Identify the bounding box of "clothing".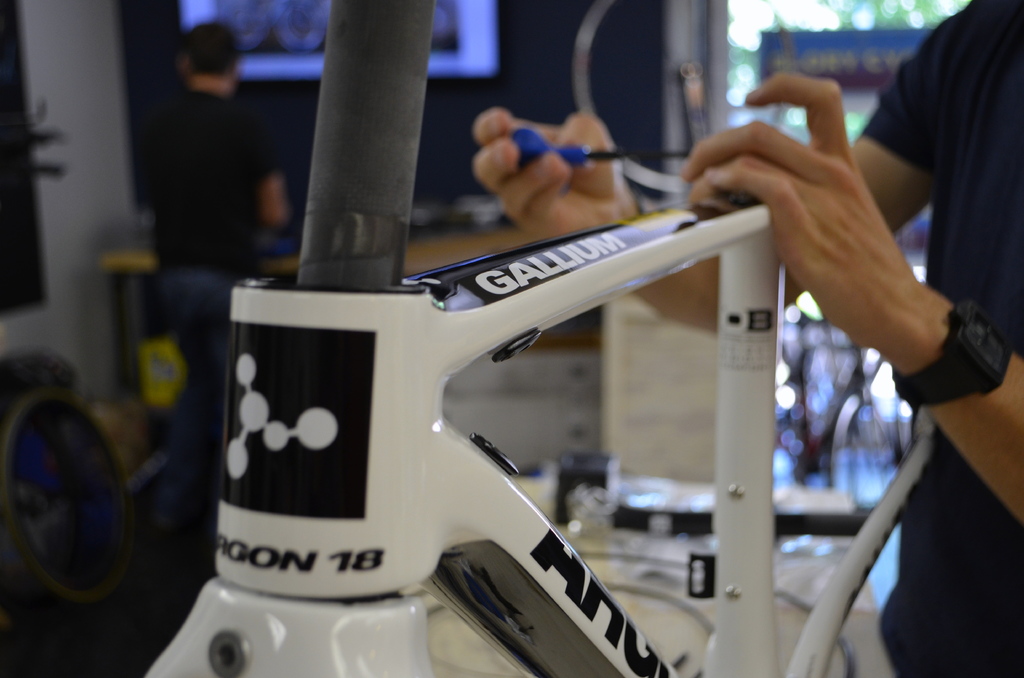
(857,0,1023,673).
